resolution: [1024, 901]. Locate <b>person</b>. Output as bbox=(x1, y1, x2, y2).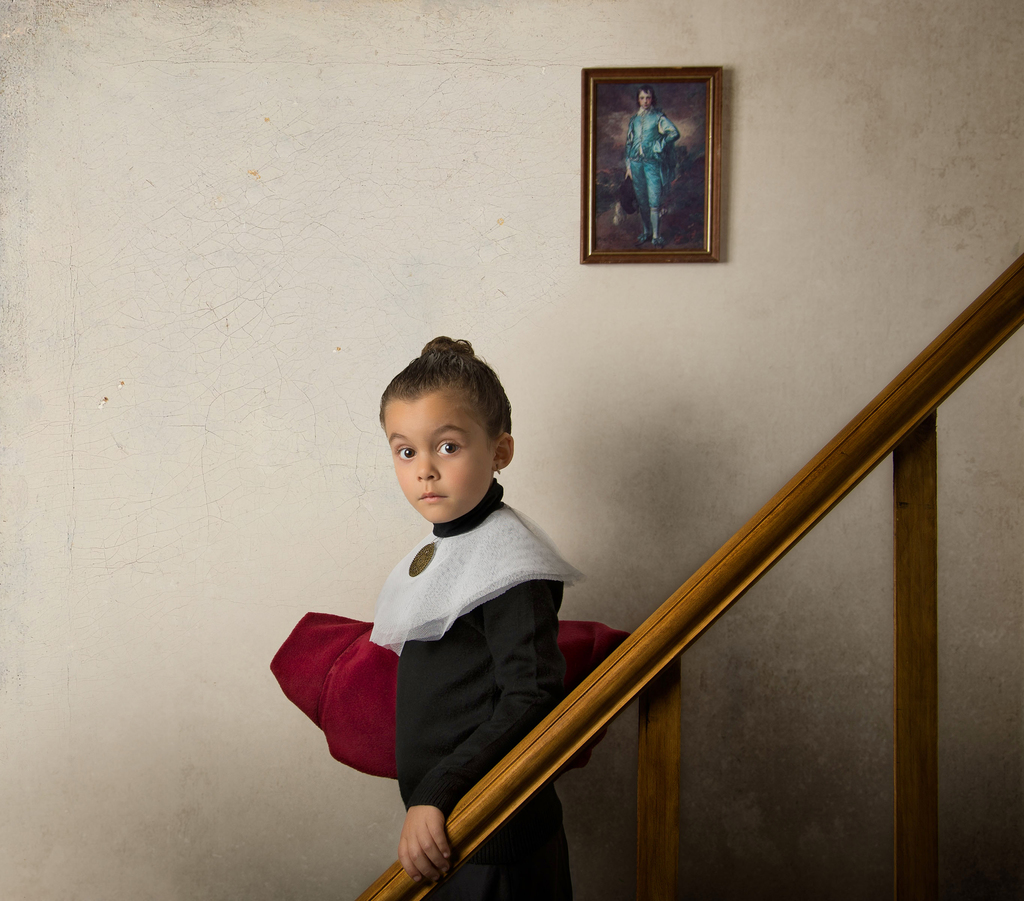
bbox=(367, 329, 588, 900).
